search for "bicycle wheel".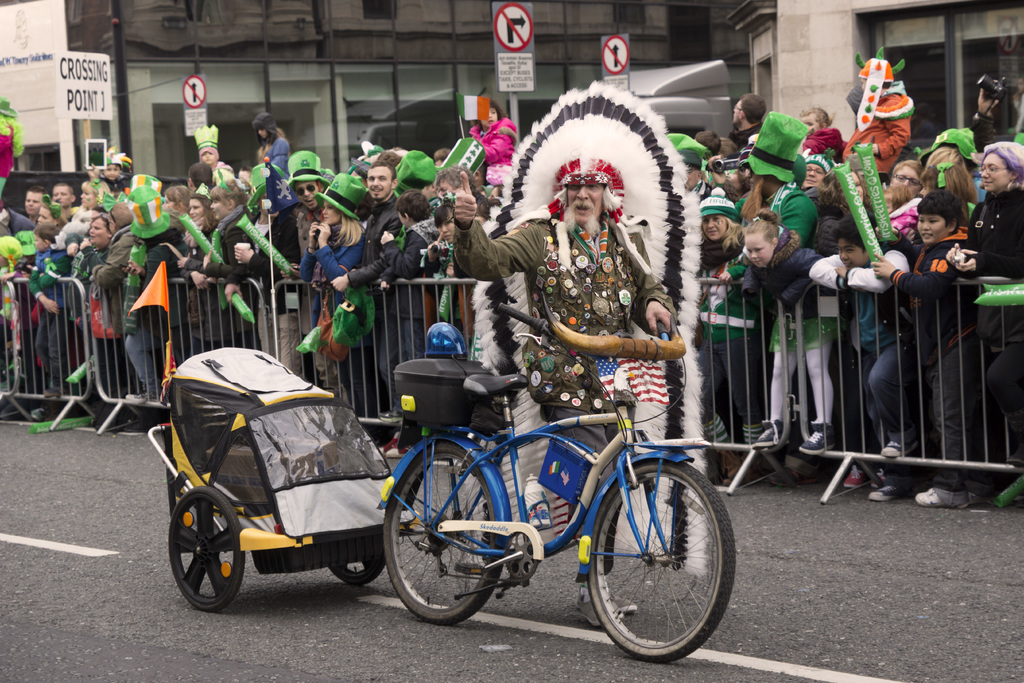
Found at region(381, 438, 507, 623).
